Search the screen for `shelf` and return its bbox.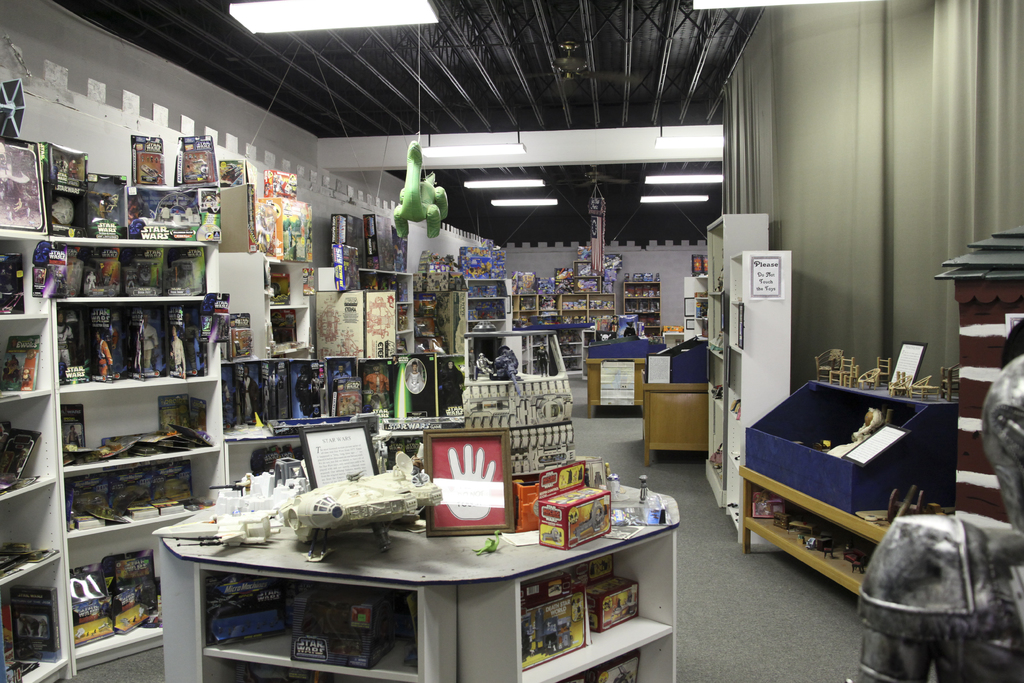
Found: 351, 265, 422, 352.
